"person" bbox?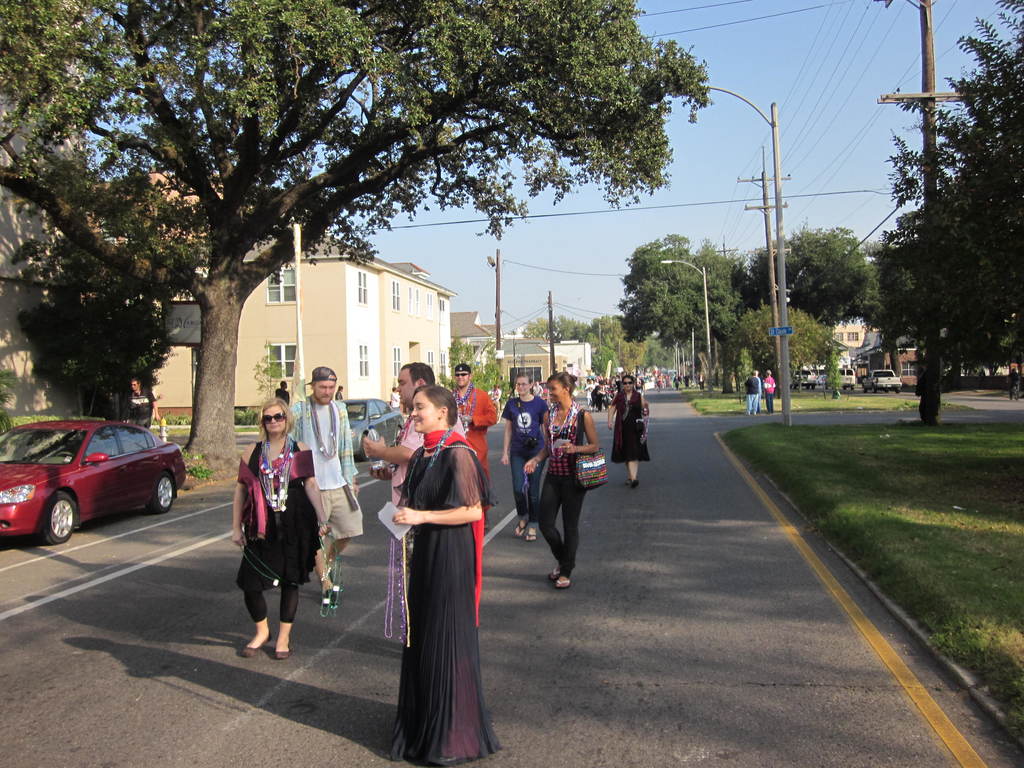
759:366:784:413
